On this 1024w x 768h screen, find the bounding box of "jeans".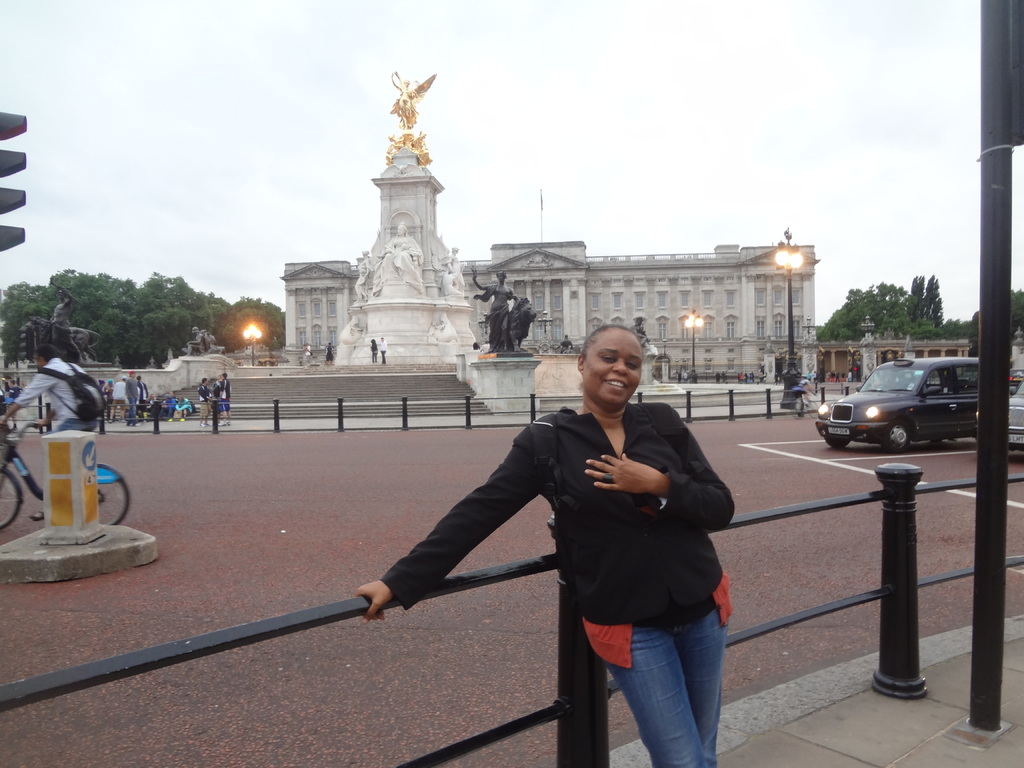
Bounding box: (x1=608, y1=605, x2=726, y2=767).
